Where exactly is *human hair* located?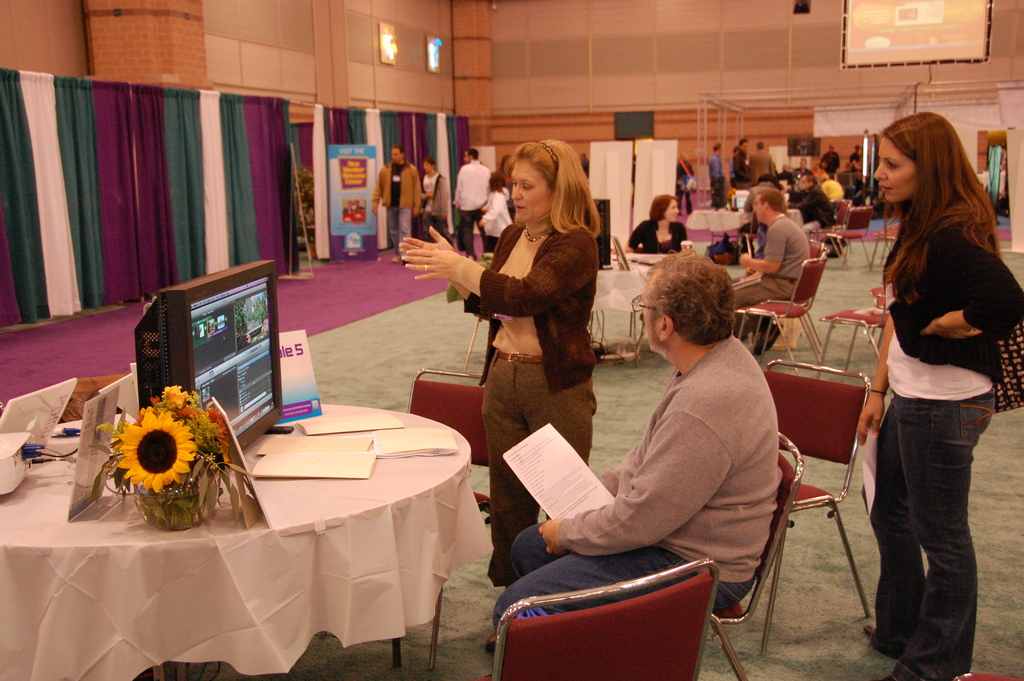
Its bounding box is {"left": 879, "top": 111, "right": 1006, "bottom": 298}.
